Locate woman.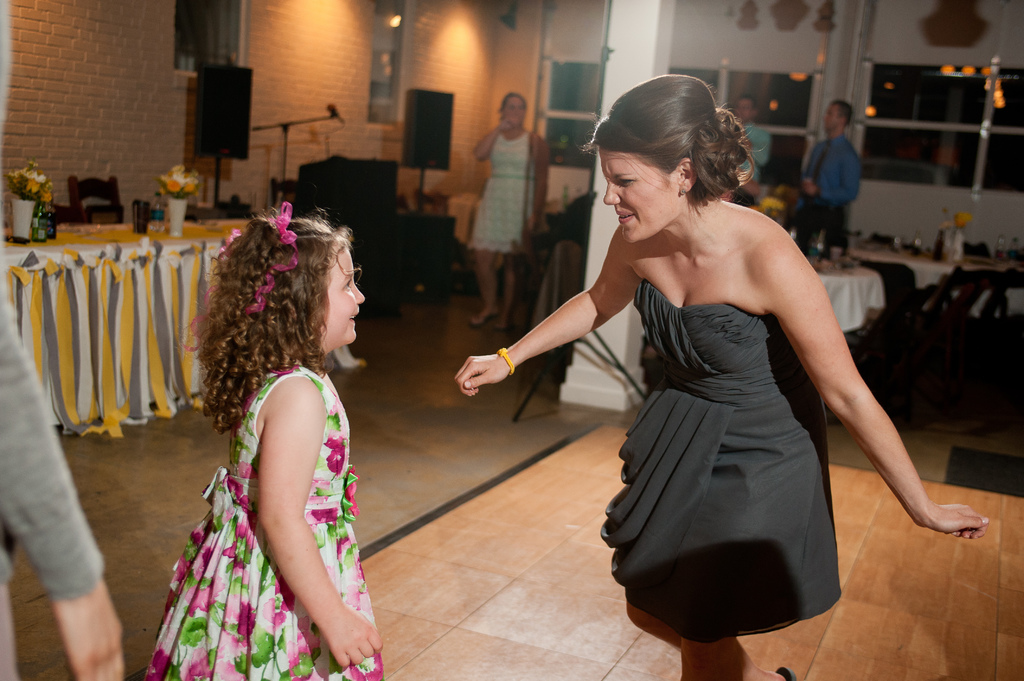
Bounding box: bbox=(499, 86, 915, 650).
